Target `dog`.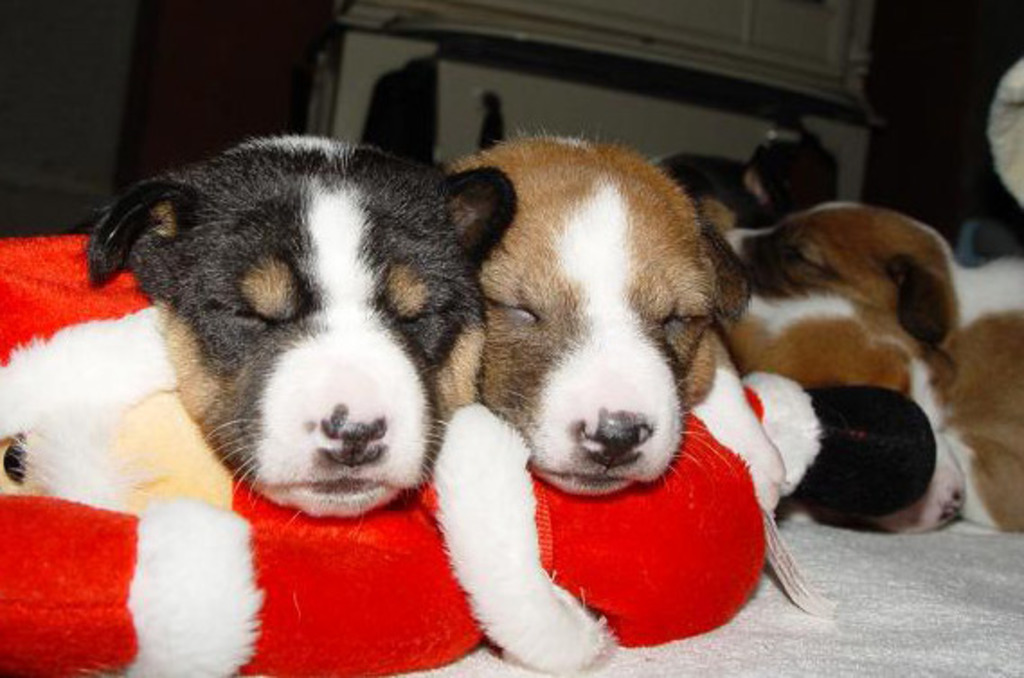
Target region: bbox(445, 124, 750, 493).
